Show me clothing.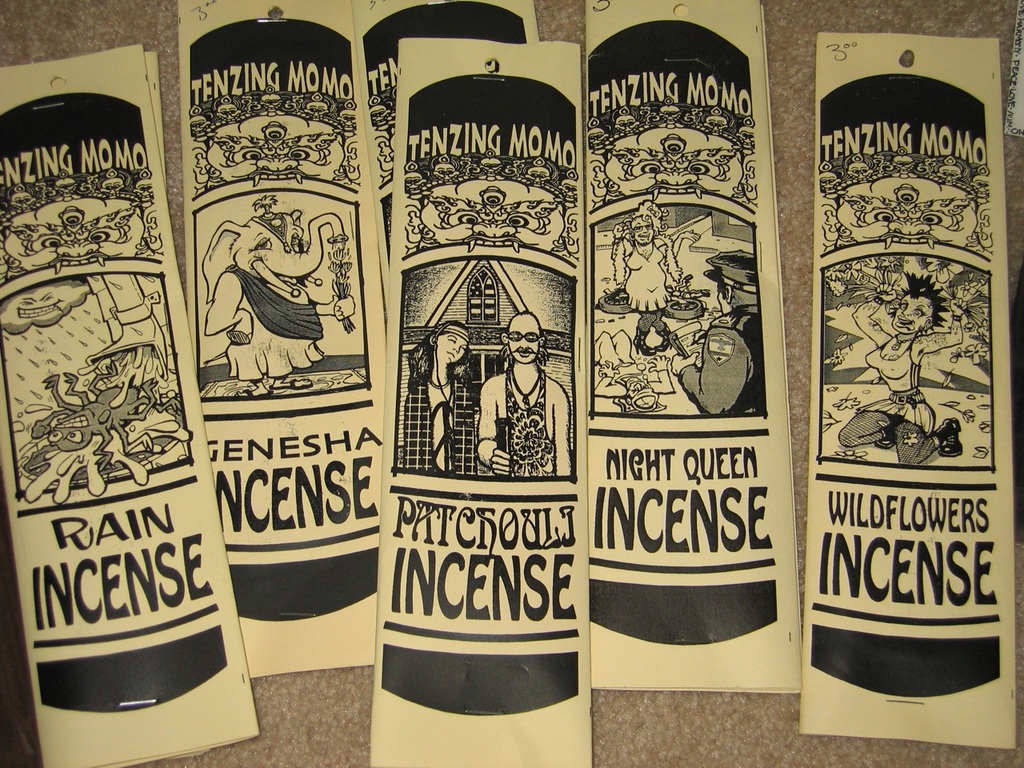
clothing is here: detection(678, 305, 767, 411).
